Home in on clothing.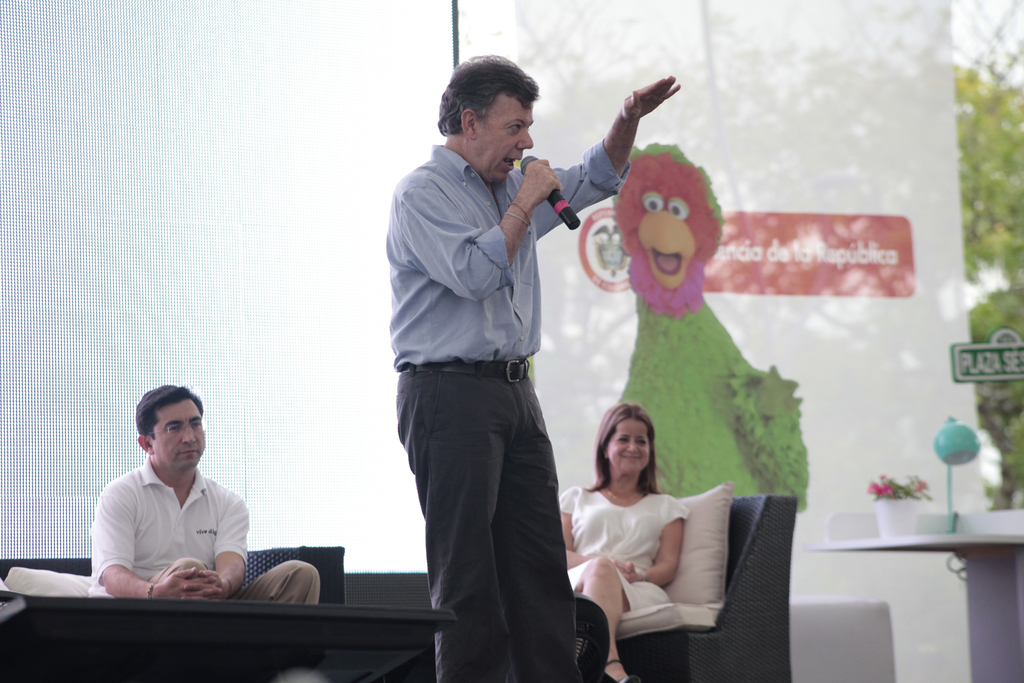
Homed in at 88,456,322,612.
